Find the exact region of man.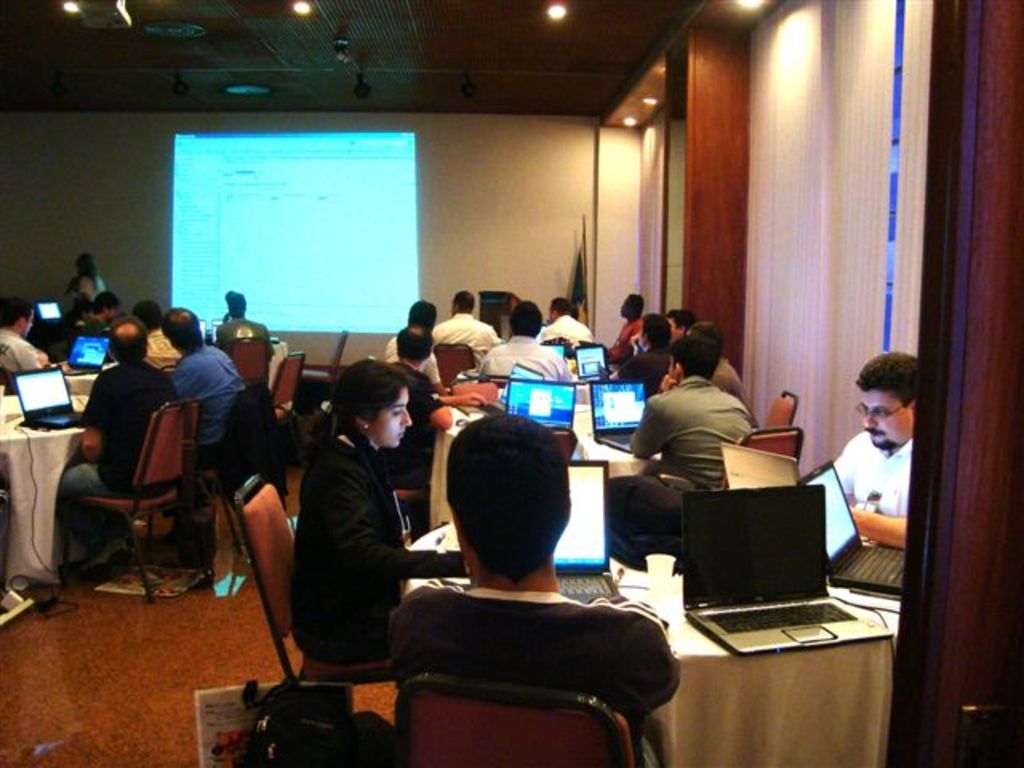
Exact region: 600/291/656/360.
